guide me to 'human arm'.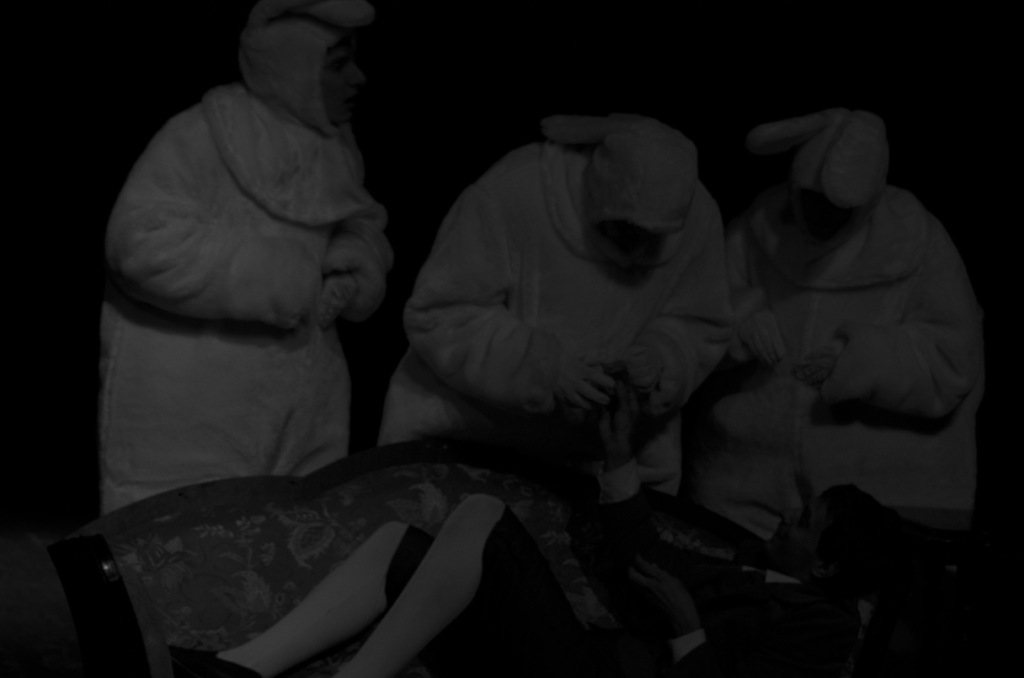
Guidance: pyautogui.locateOnScreen(593, 412, 779, 595).
